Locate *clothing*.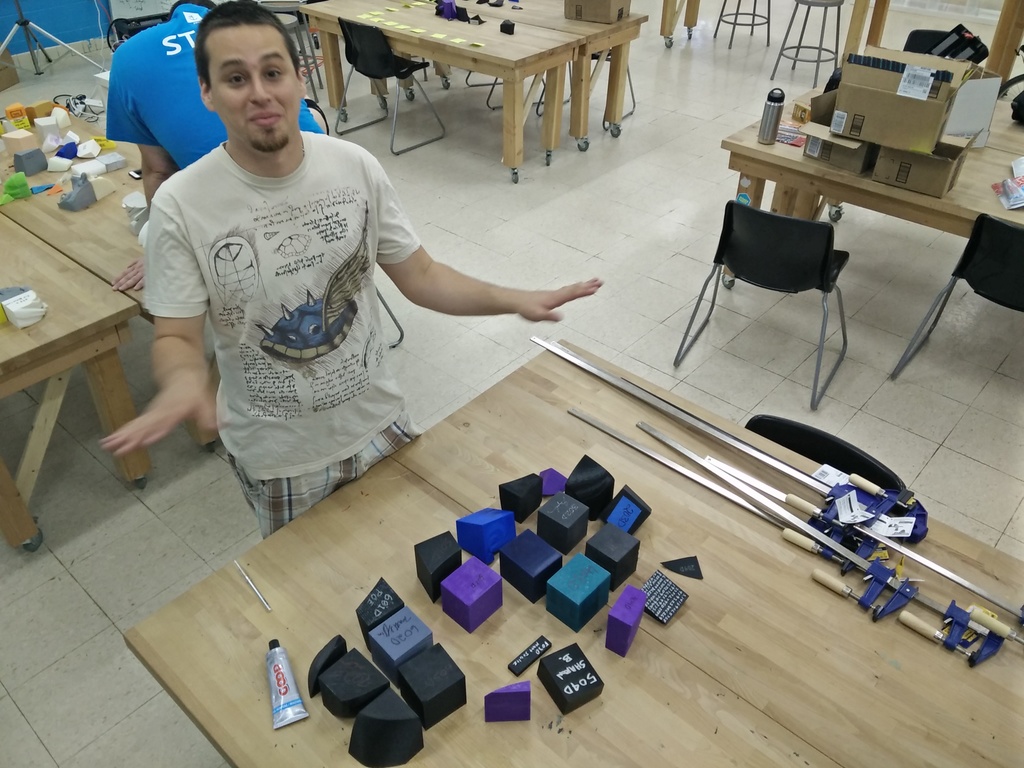
Bounding box: pyautogui.locateOnScreen(124, 104, 479, 499).
